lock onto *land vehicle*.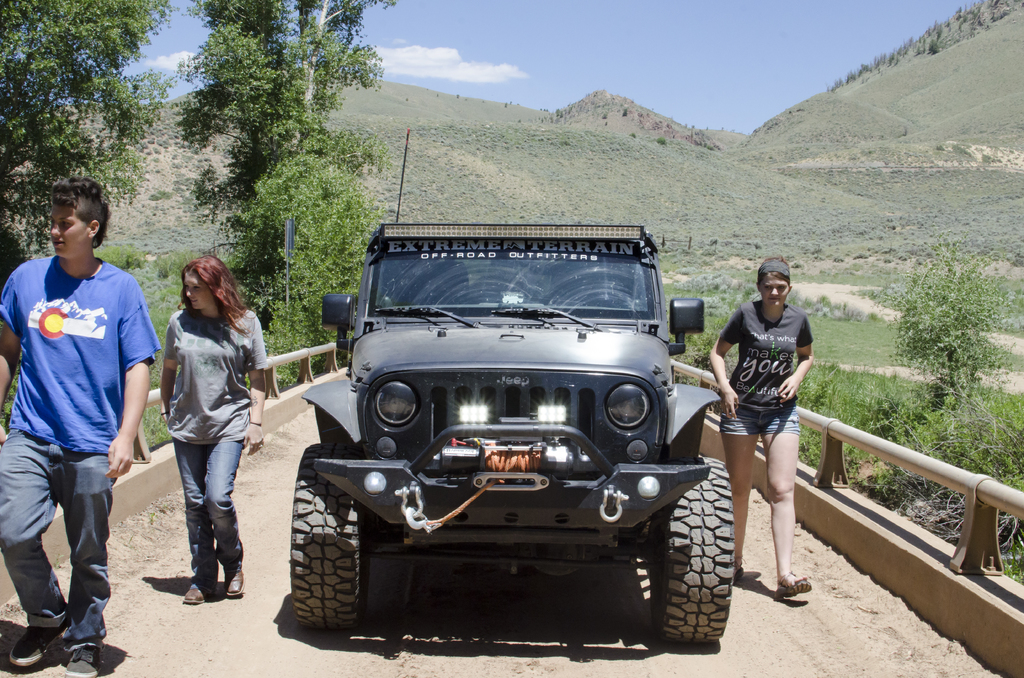
Locked: [249,204,794,656].
